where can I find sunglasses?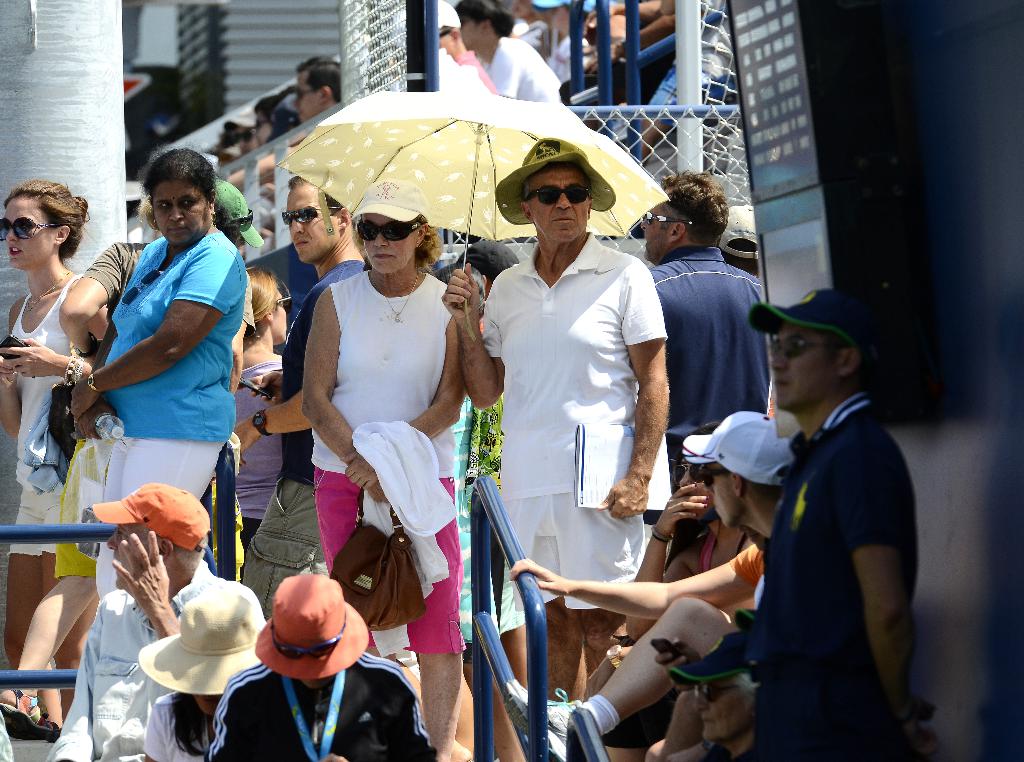
You can find it at region(766, 336, 837, 361).
